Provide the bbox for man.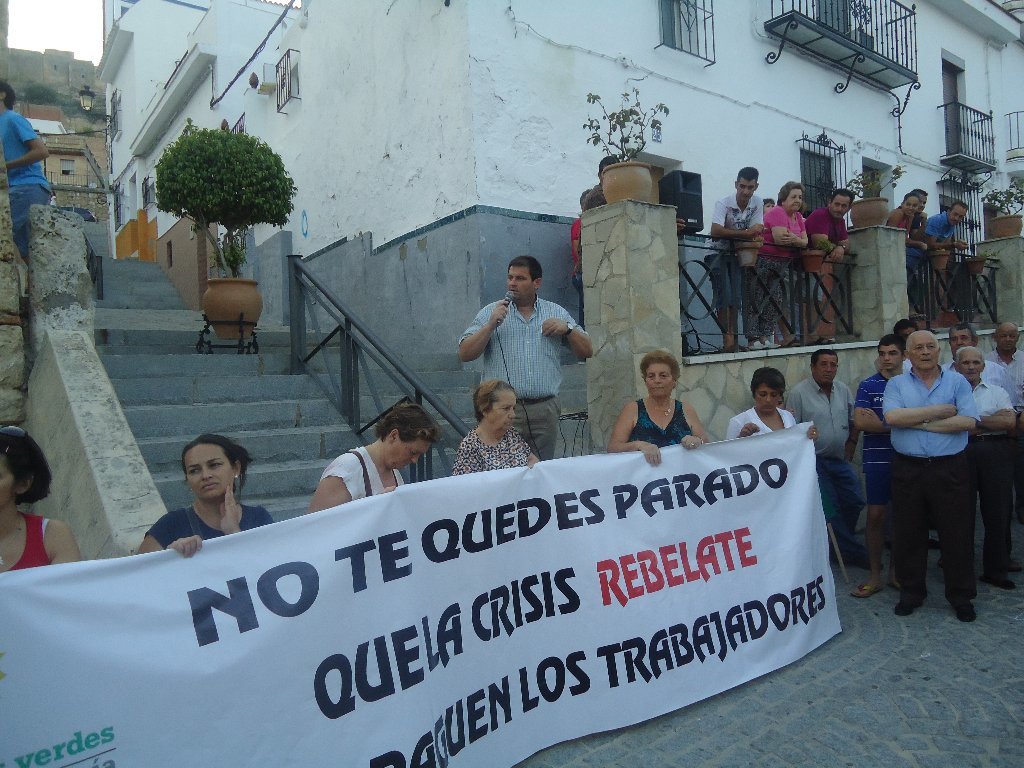
bbox(946, 345, 1012, 573).
